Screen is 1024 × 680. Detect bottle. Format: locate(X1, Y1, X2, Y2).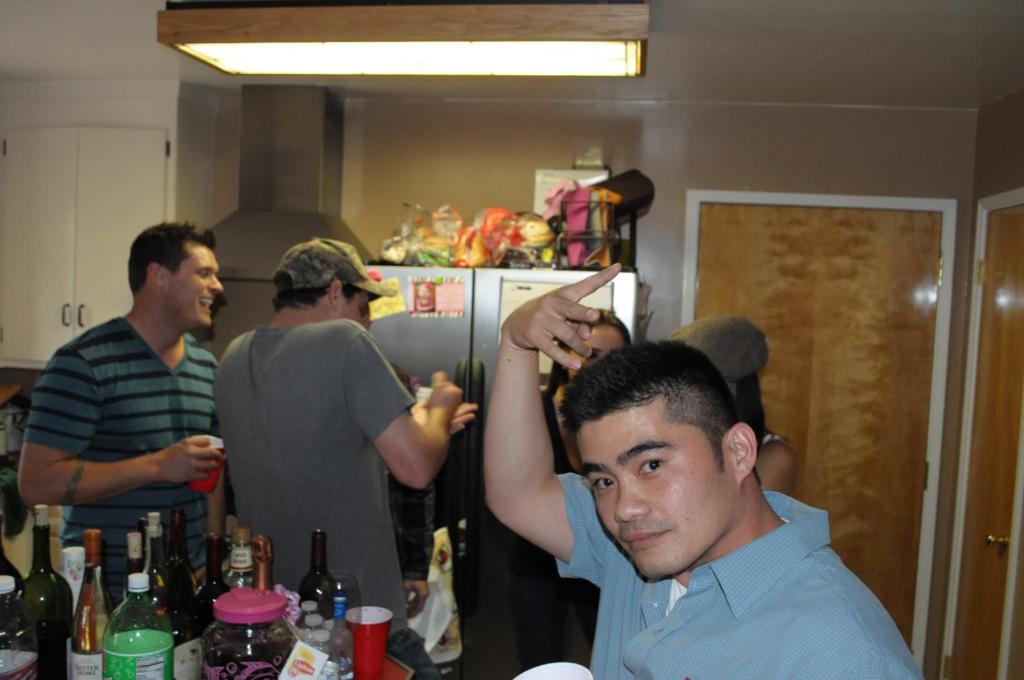
locate(72, 542, 110, 673).
